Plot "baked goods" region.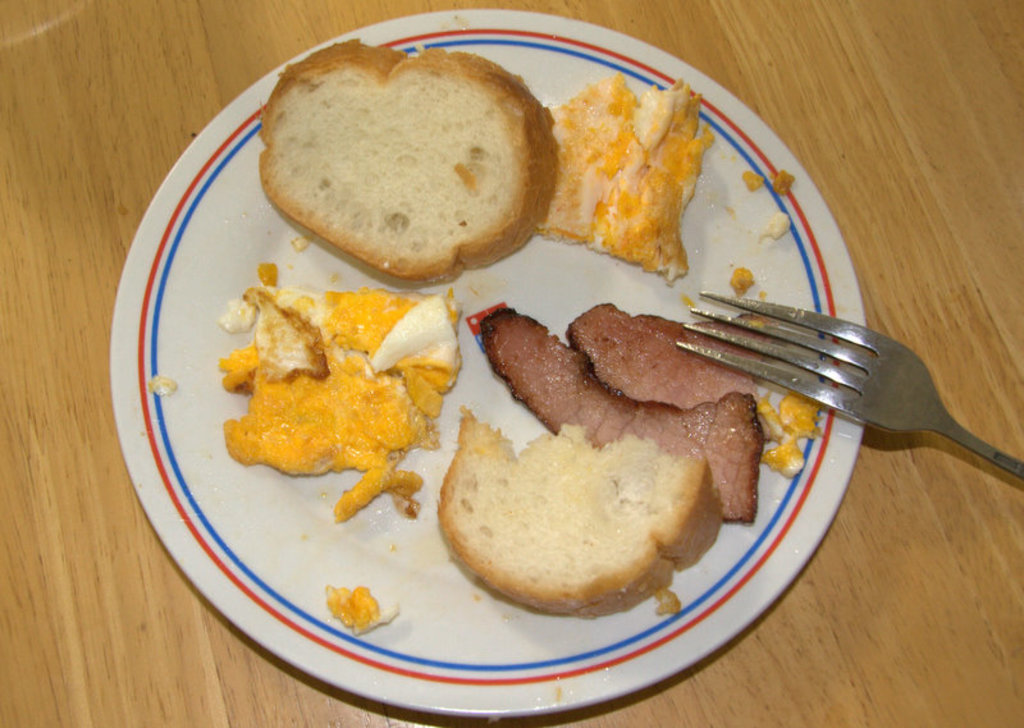
Plotted at select_region(255, 35, 561, 287).
